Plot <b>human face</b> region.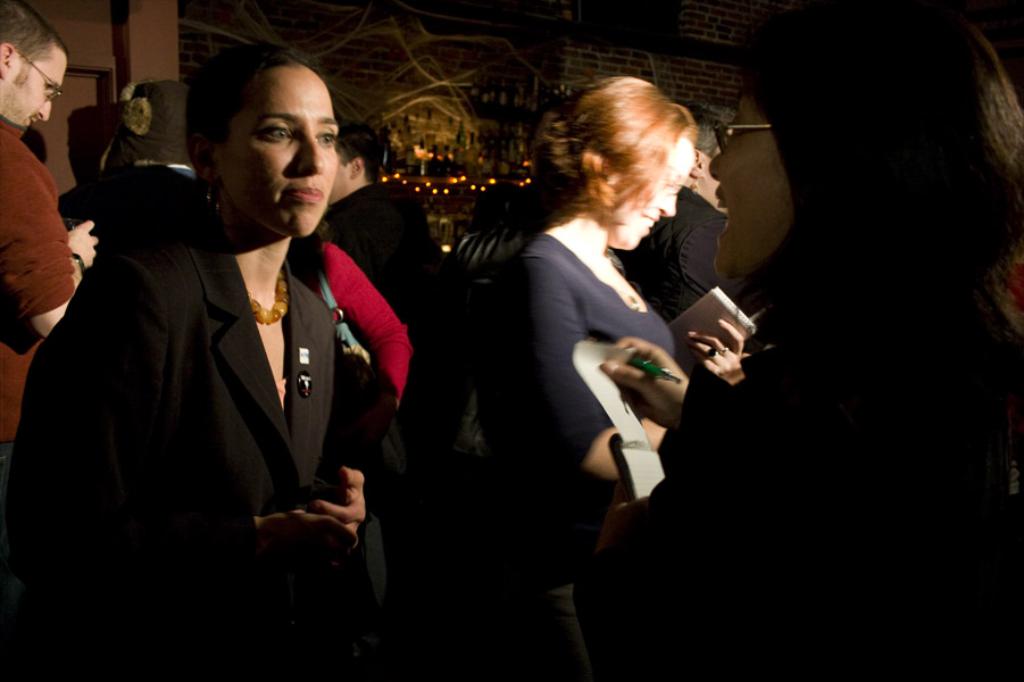
Plotted at l=210, t=61, r=342, b=242.
